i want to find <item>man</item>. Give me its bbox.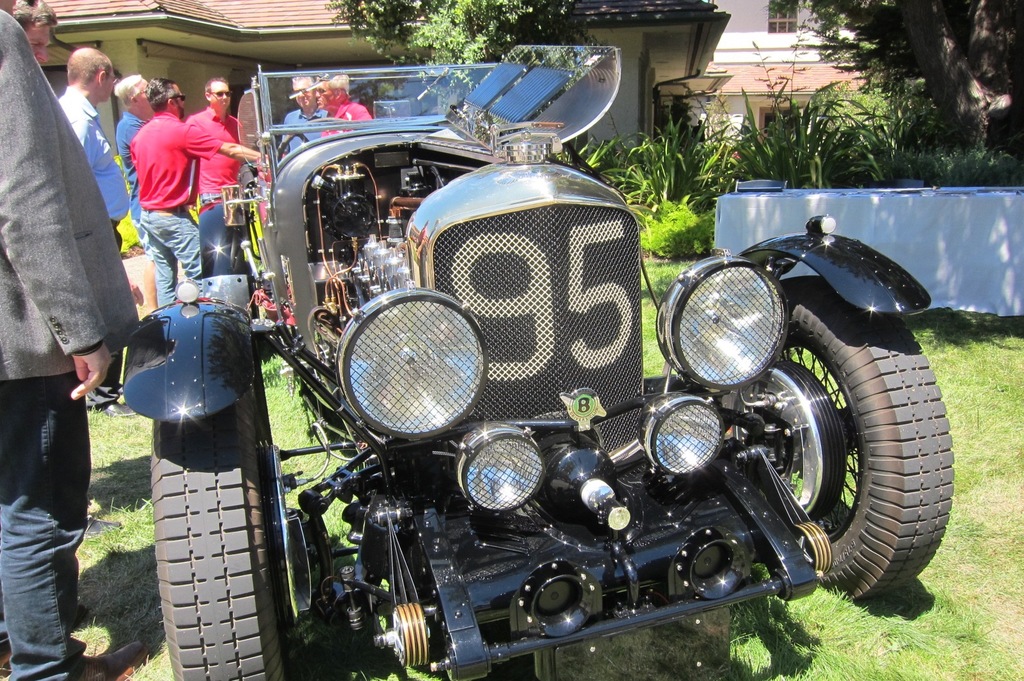
[8,0,56,74].
